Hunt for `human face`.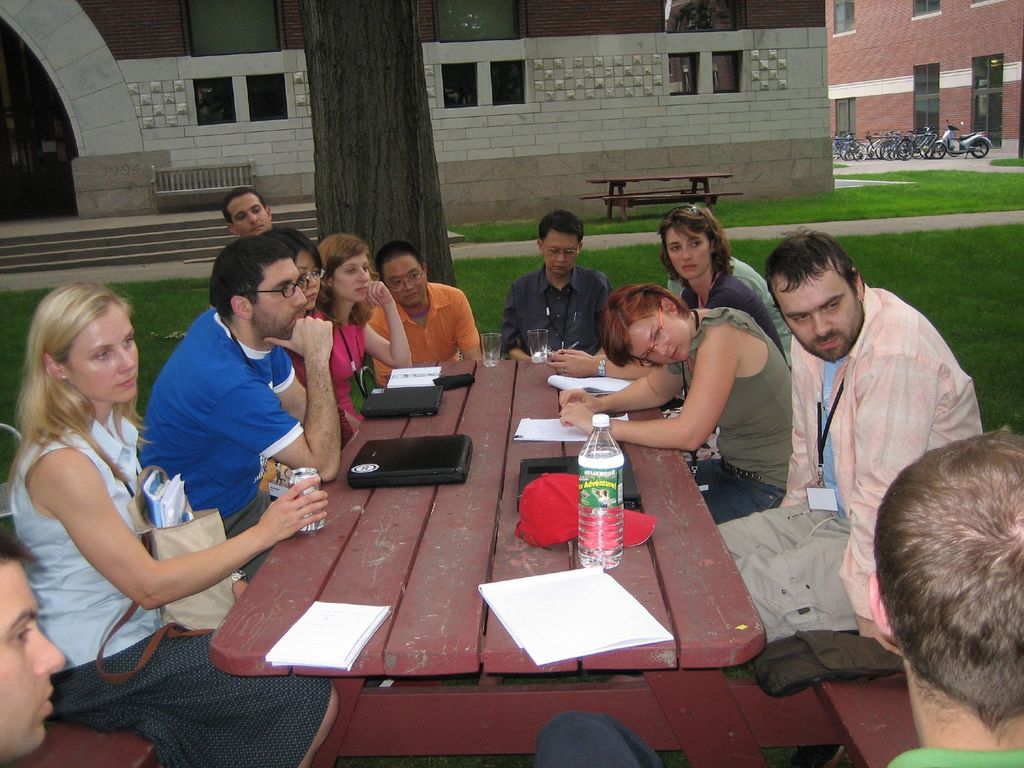
Hunted down at locate(333, 254, 372, 294).
